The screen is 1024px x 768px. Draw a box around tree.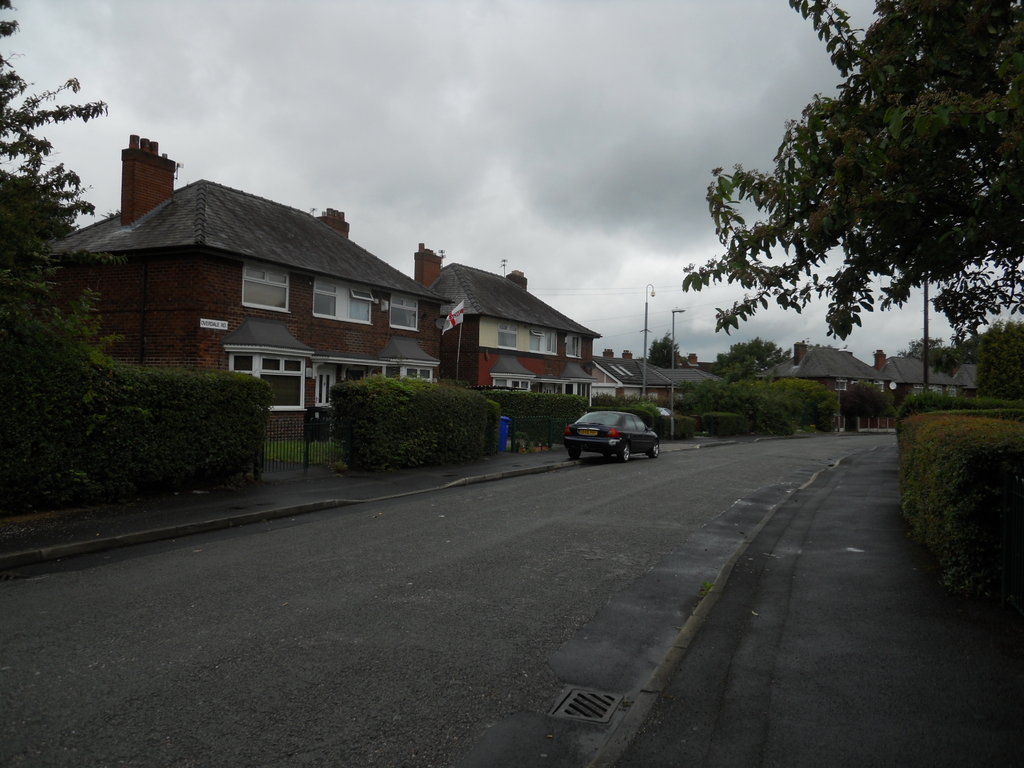
region(893, 316, 1023, 403).
